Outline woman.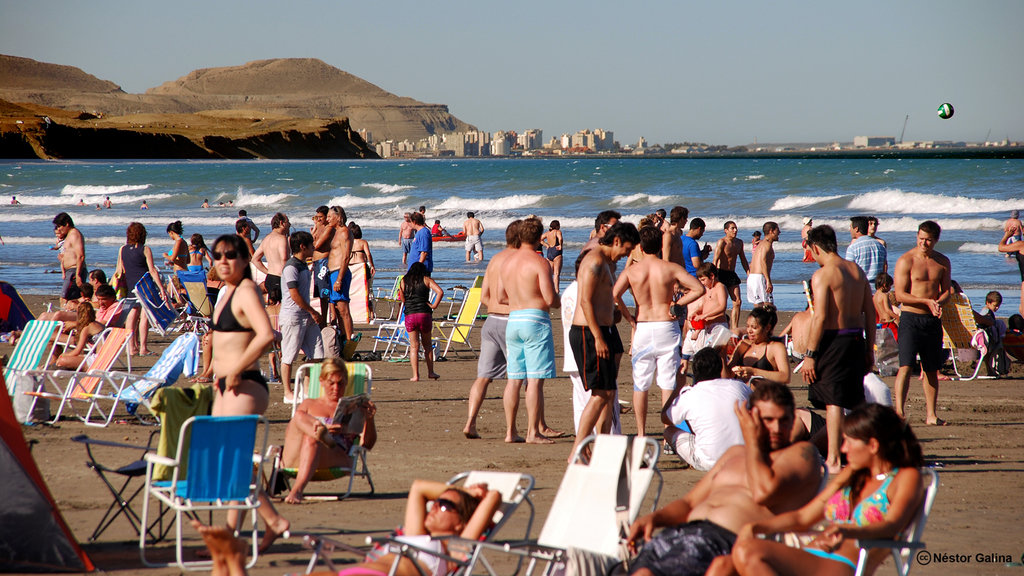
Outline: Rect(559, 251, 621, 459).
